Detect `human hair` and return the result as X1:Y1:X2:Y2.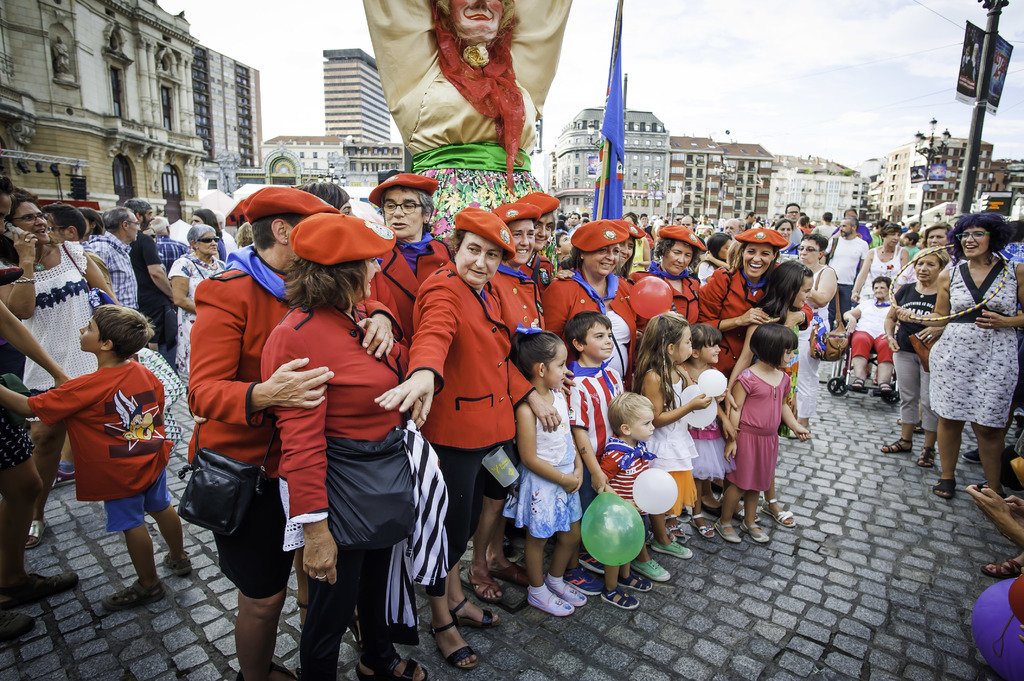
104:207:137:243.
